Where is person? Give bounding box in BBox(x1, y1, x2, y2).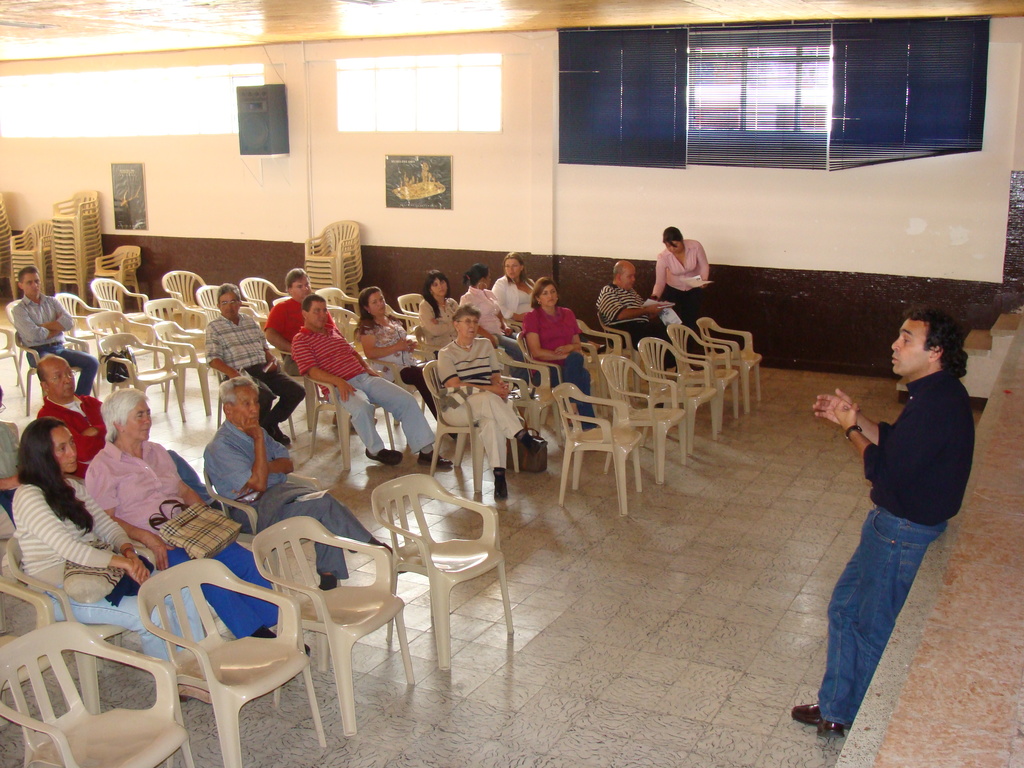
BBox(289, 294, 445, 458).
